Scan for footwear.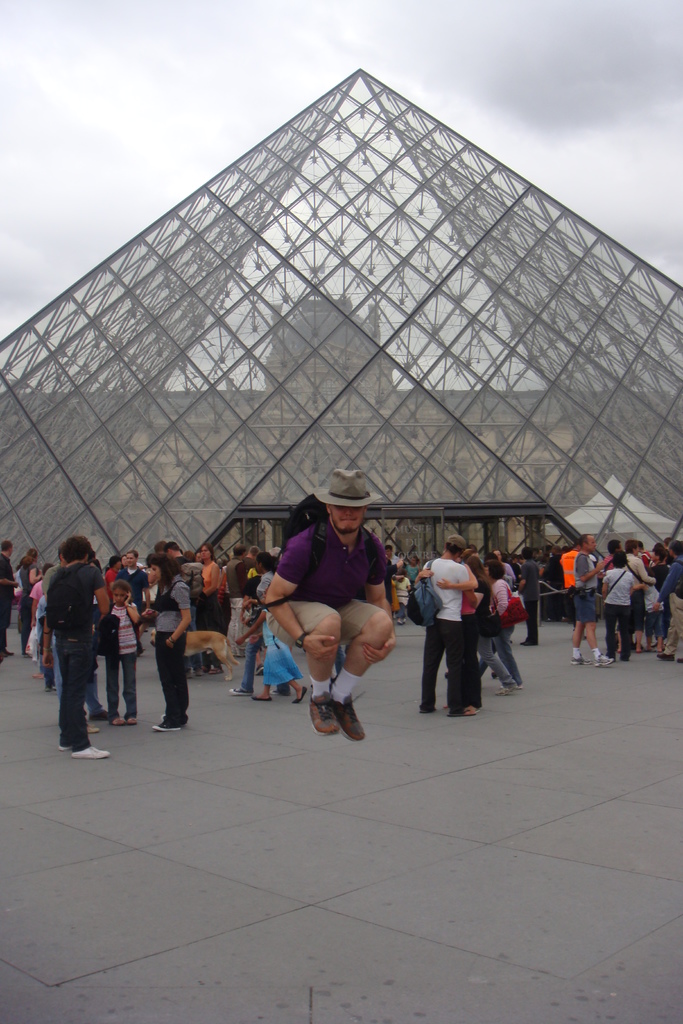
Scan result: bbox(151, 724, 183, 732).
